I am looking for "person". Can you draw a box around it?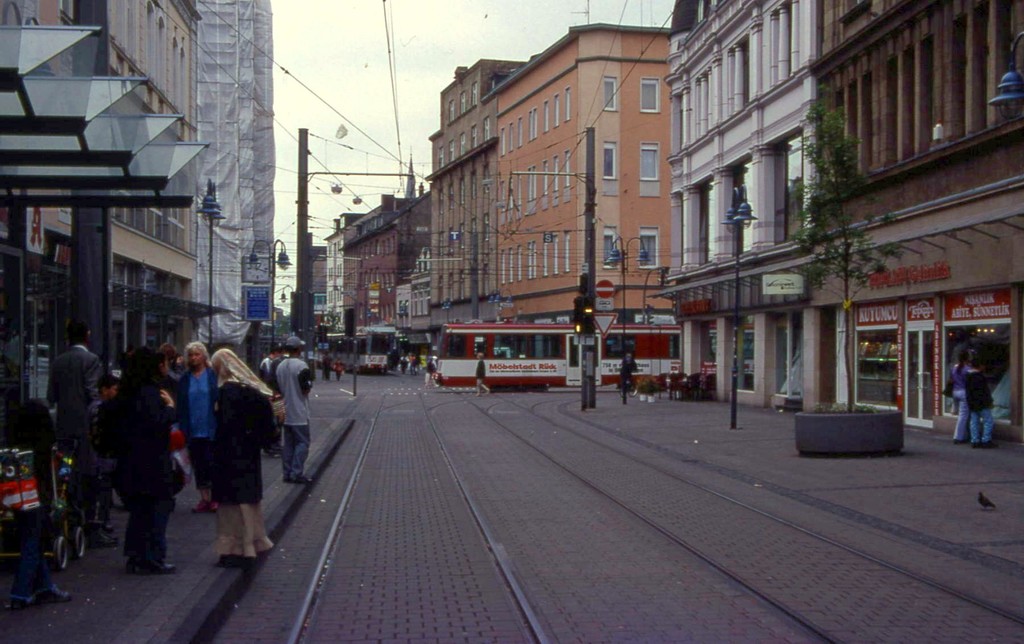
Sure, the bounding box is [left=409, top=353, right=414, bottom=374].
